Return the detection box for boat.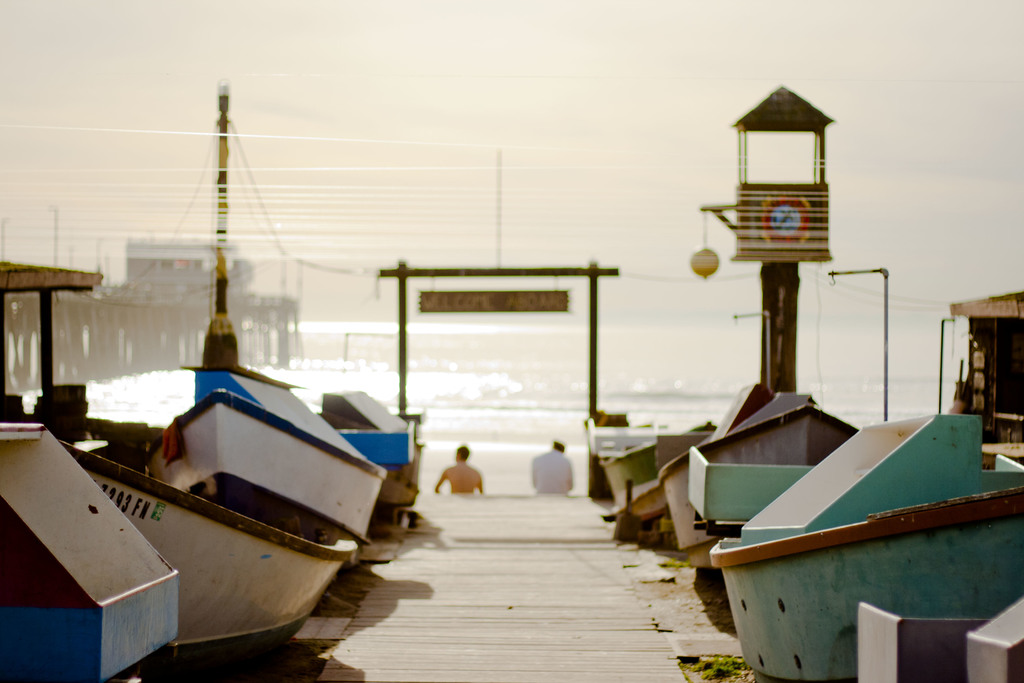
<bbox>712, 416, 1023, 682</bbox>.
